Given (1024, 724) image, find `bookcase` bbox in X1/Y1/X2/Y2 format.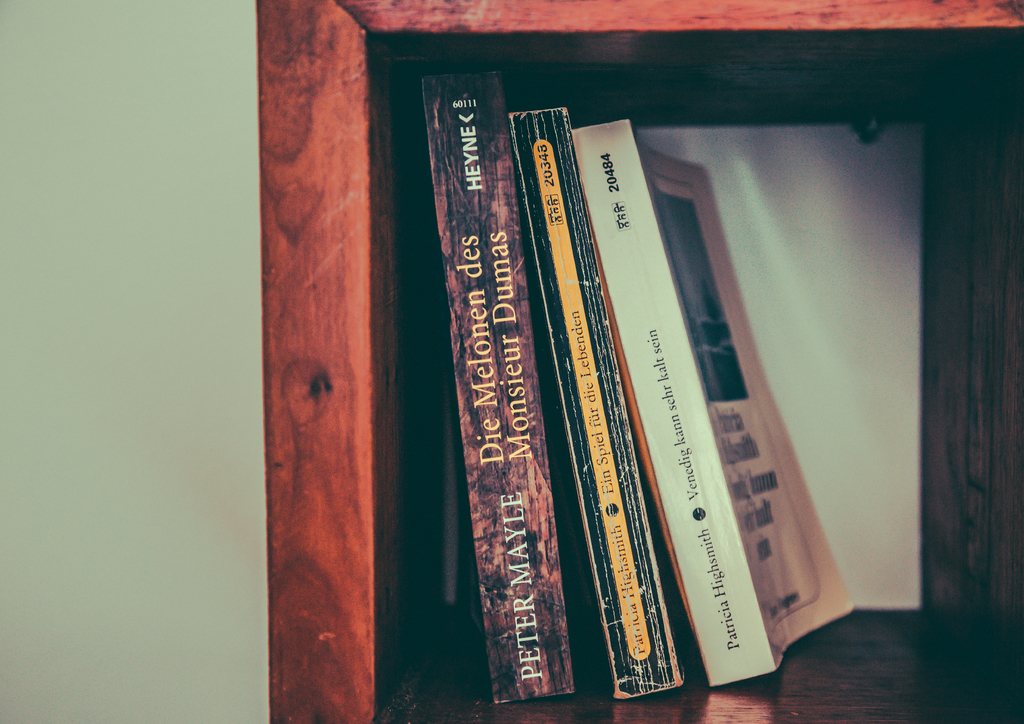
255/0/1023/723.
